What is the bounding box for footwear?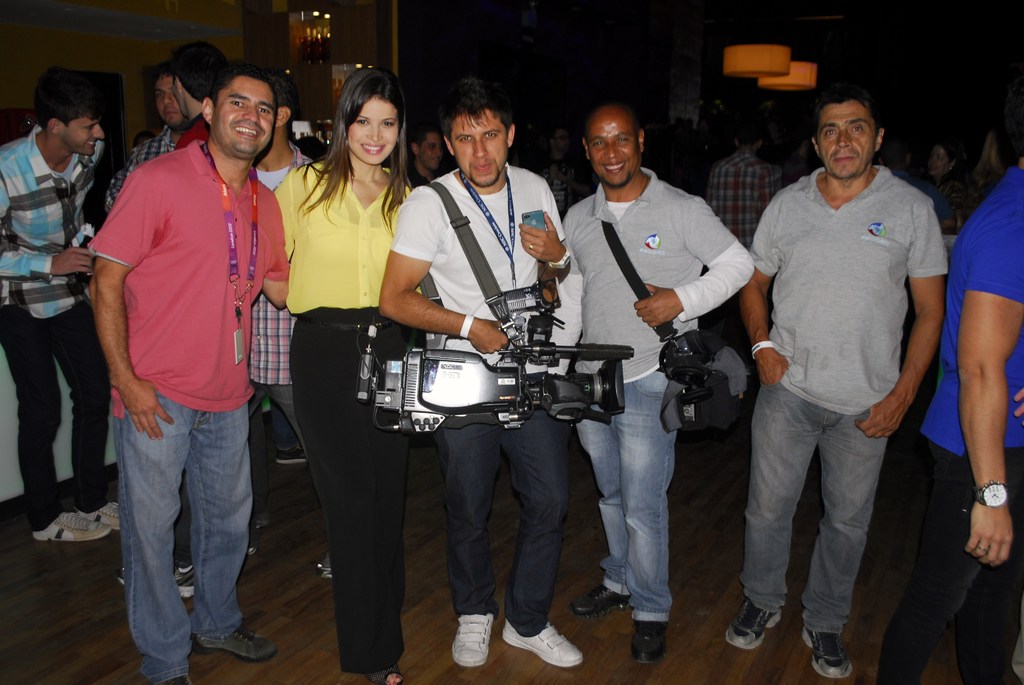
detection(798, 626, 852, 679).
